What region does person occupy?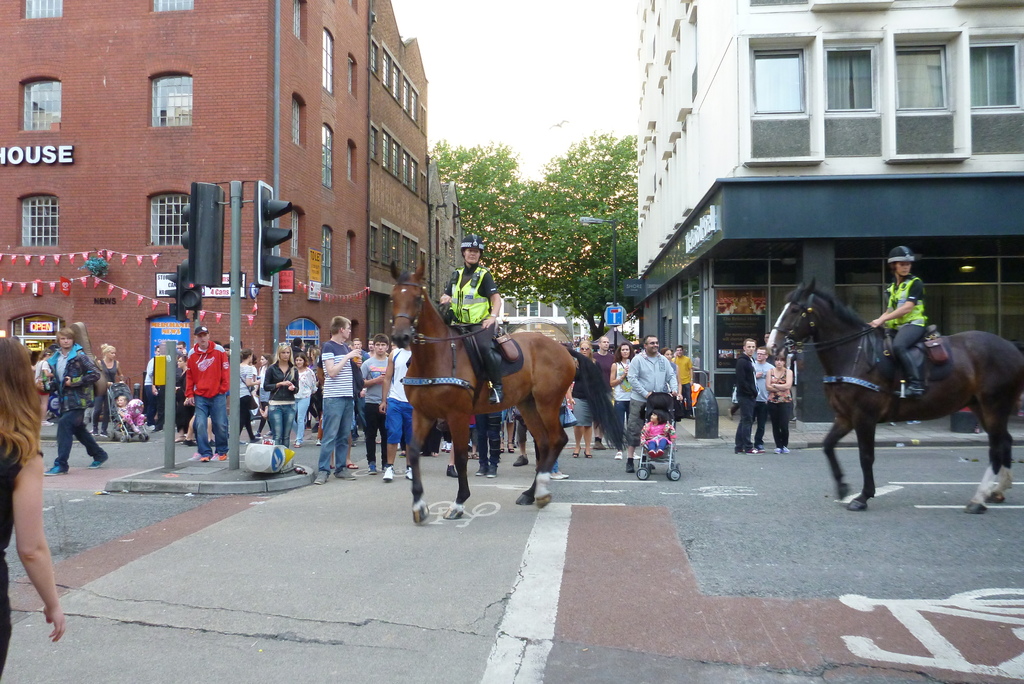
bbox=(725, 337, 758, 447).
